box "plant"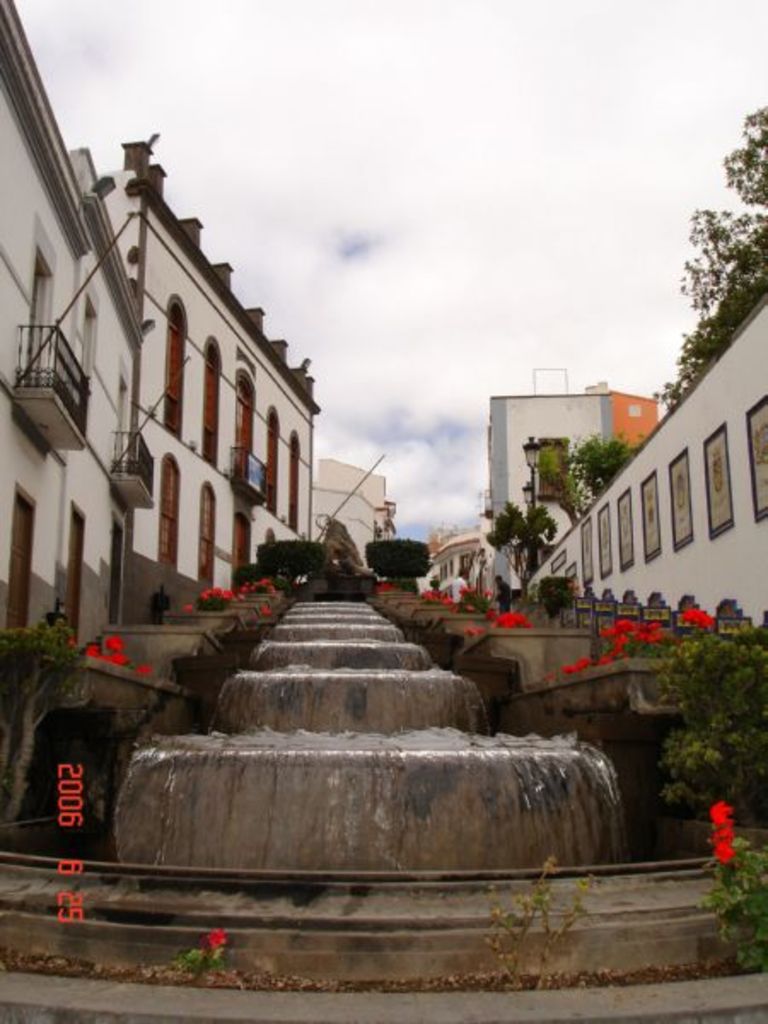
<bbox>485, 495, 558, 584</bbox>
